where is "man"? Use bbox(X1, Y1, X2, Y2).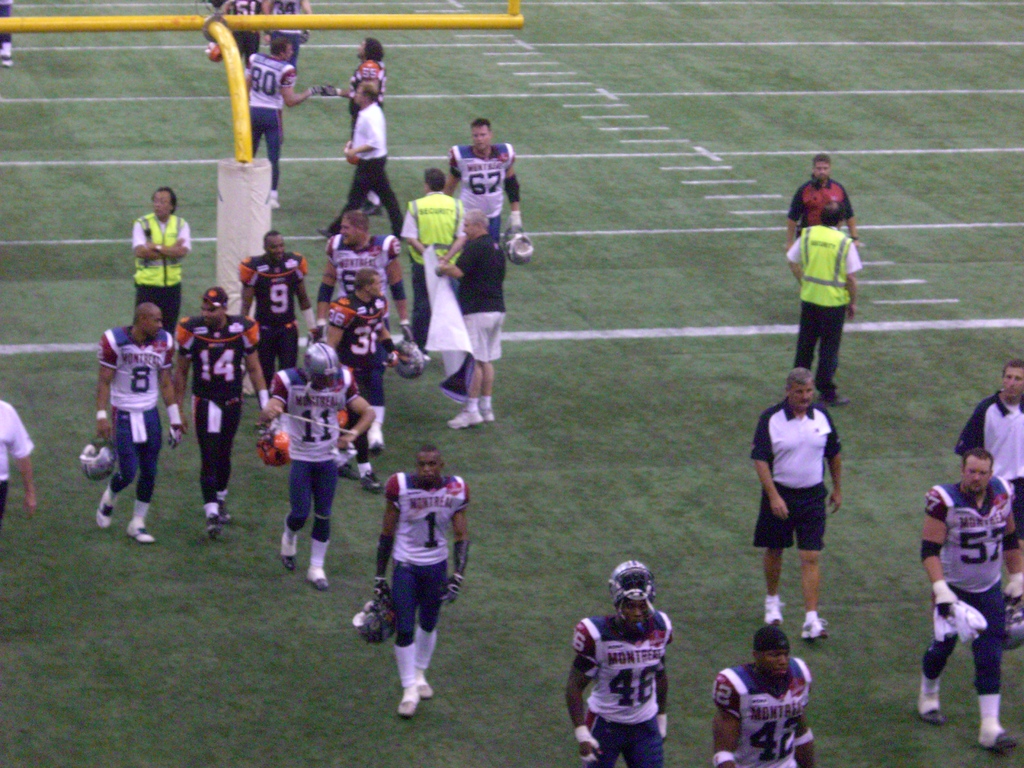
bbox(954, 359, 1023, 574).
